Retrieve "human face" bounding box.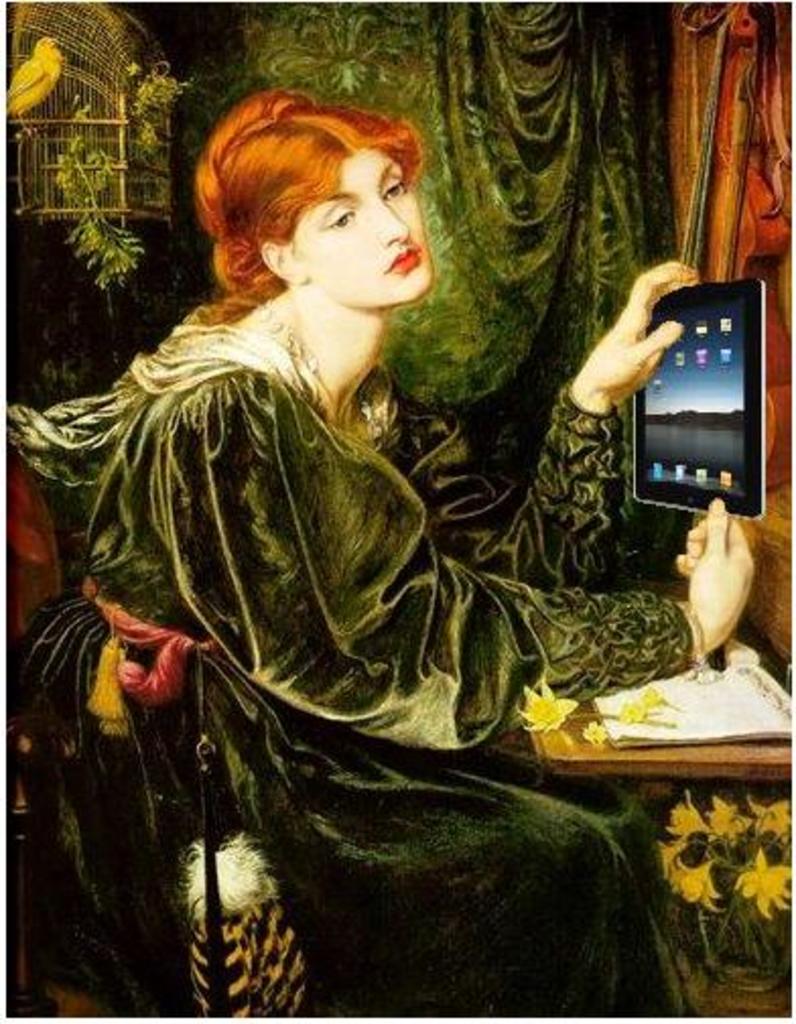
Bounding box: region(290, 146, 433, 311).
